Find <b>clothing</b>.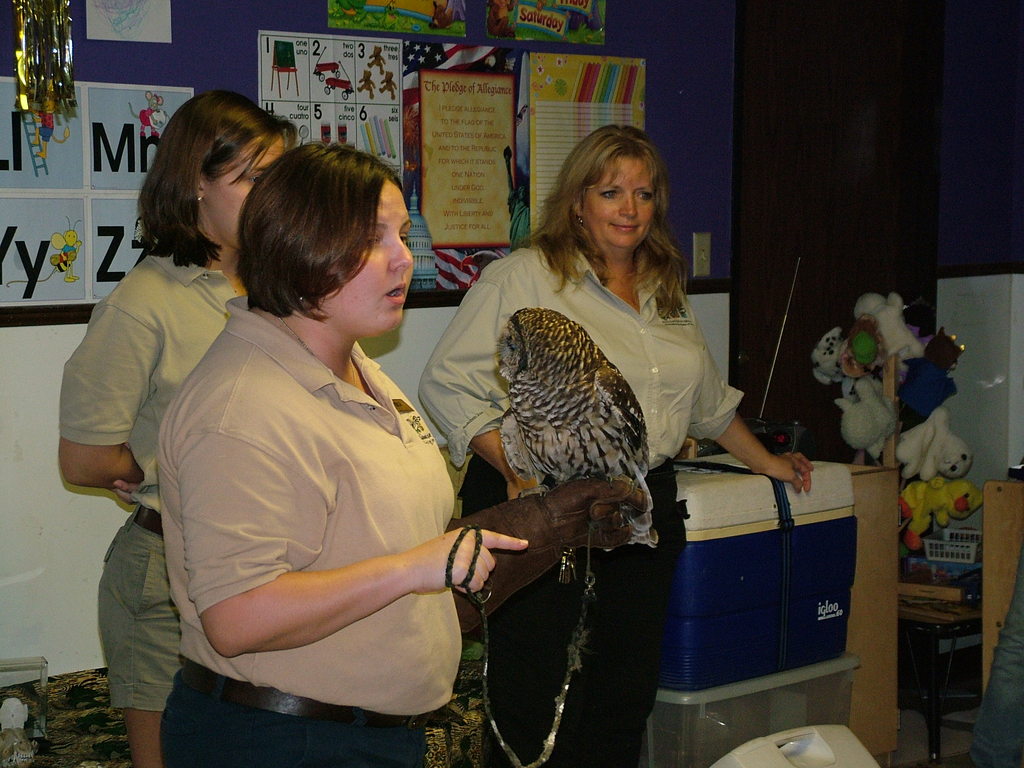
select_region(135, 221, 484, 736).
